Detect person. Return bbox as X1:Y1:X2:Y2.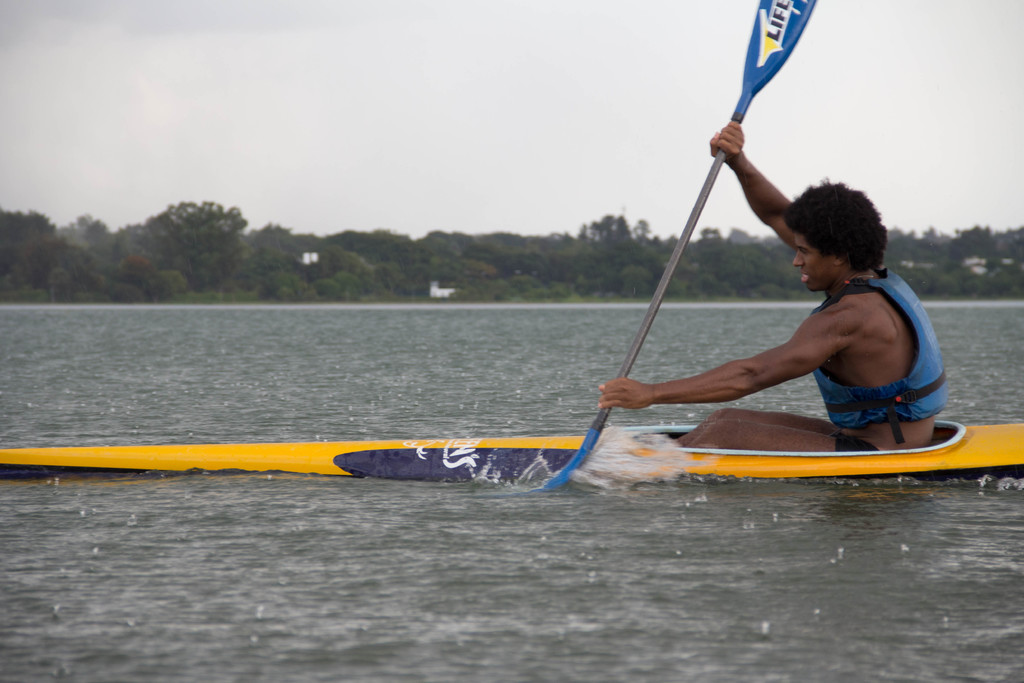
596:117:952:456.
